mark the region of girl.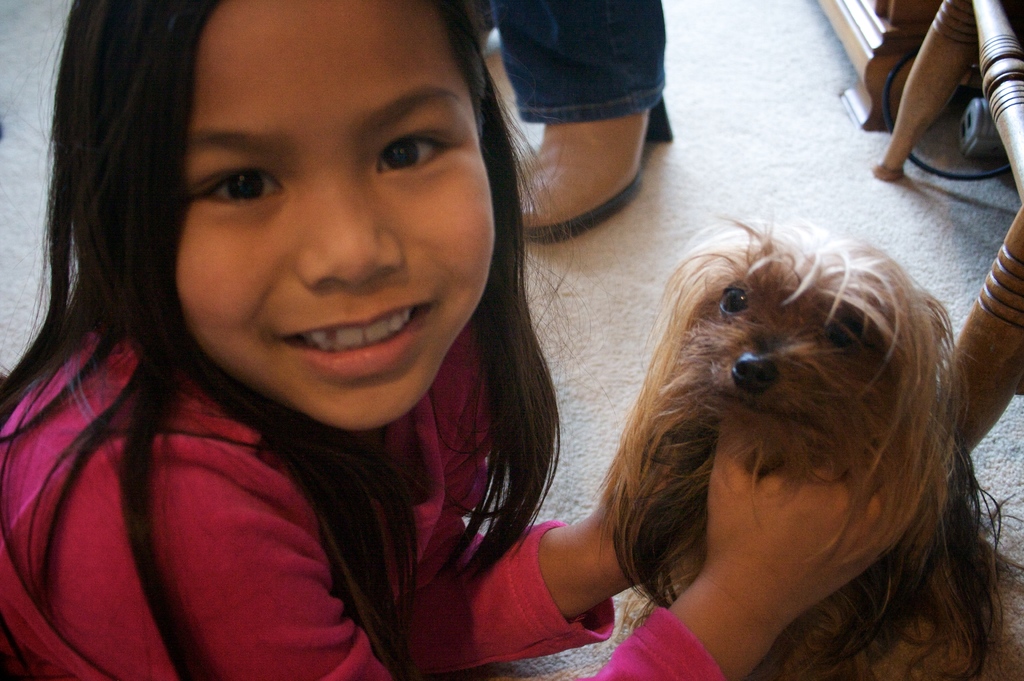
Region: bbox=[0, 0, 883, 680].
